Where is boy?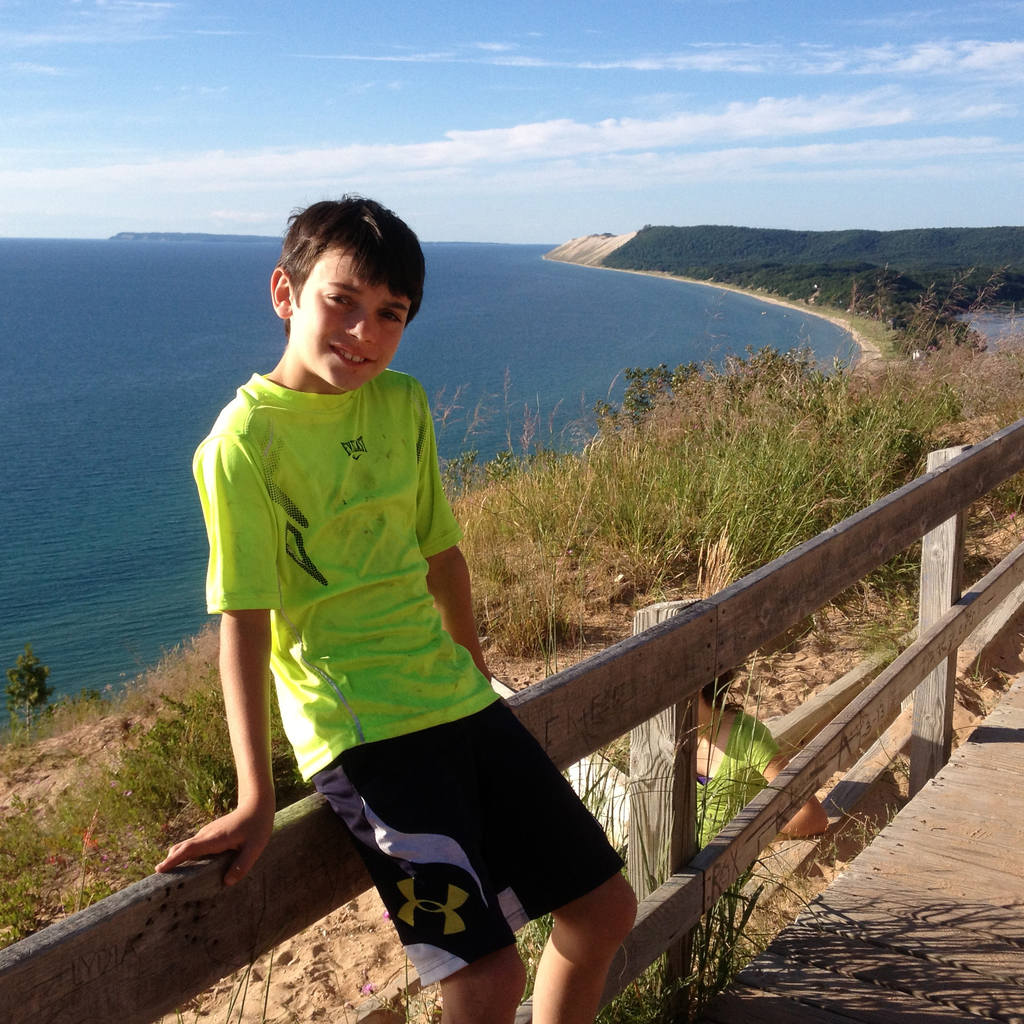
crop(154, 192, 640, 1023).
